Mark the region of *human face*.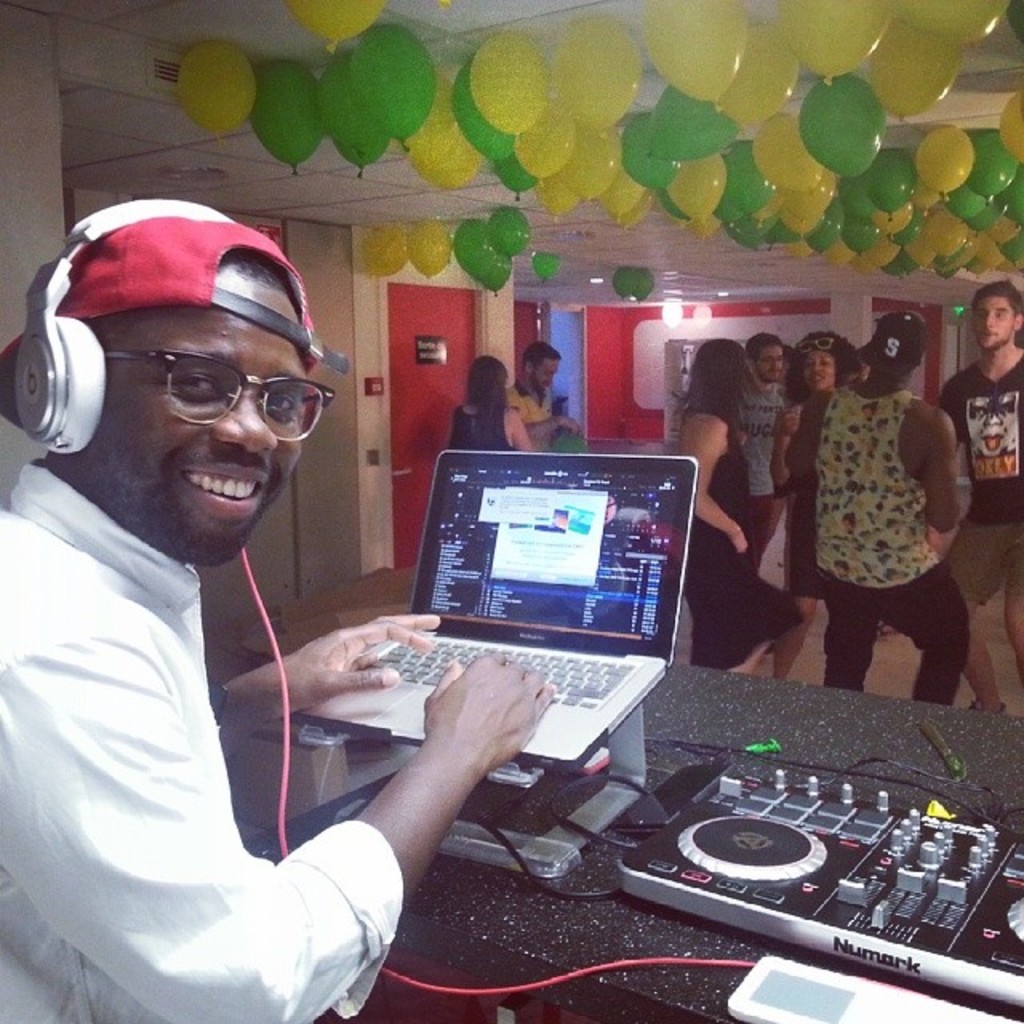
Region: rect(755, 344, 779, 382).
